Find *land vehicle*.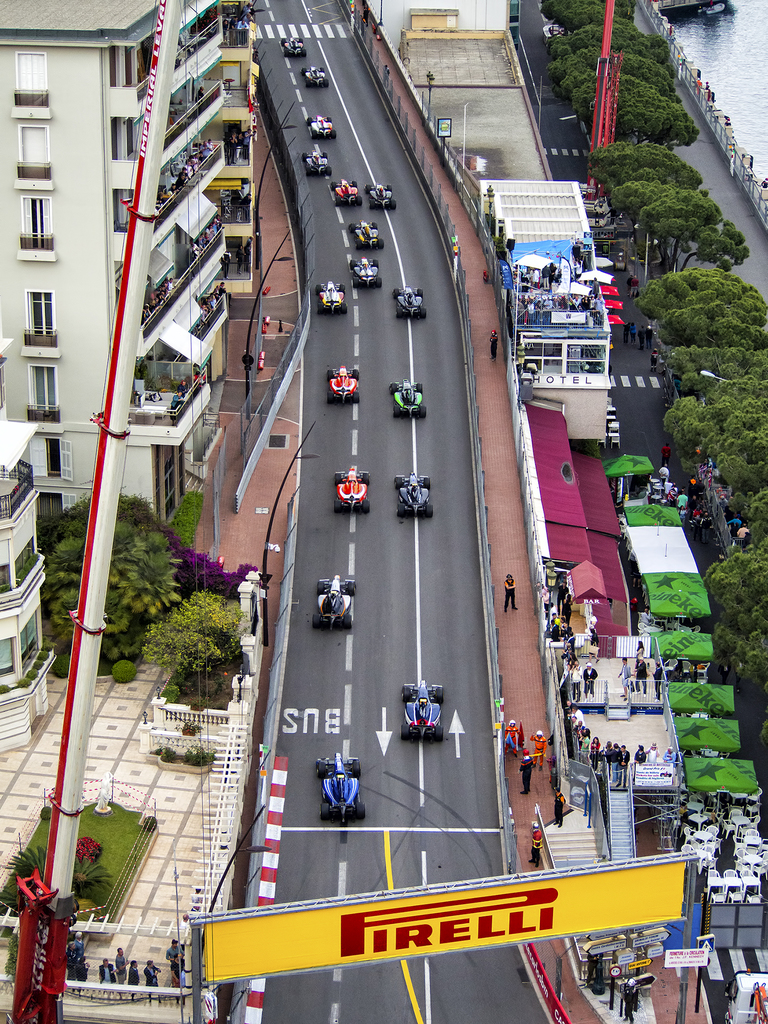
[left=392, top=468, right=435, bottom=520].
